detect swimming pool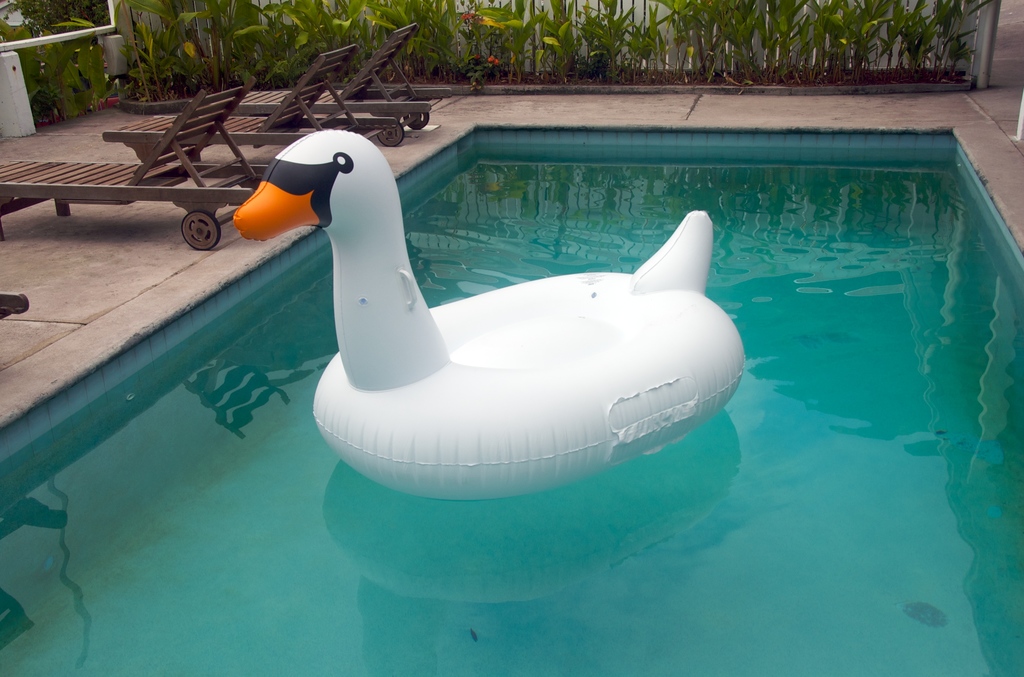
left=4, top=119, right=1020, bottom=676
